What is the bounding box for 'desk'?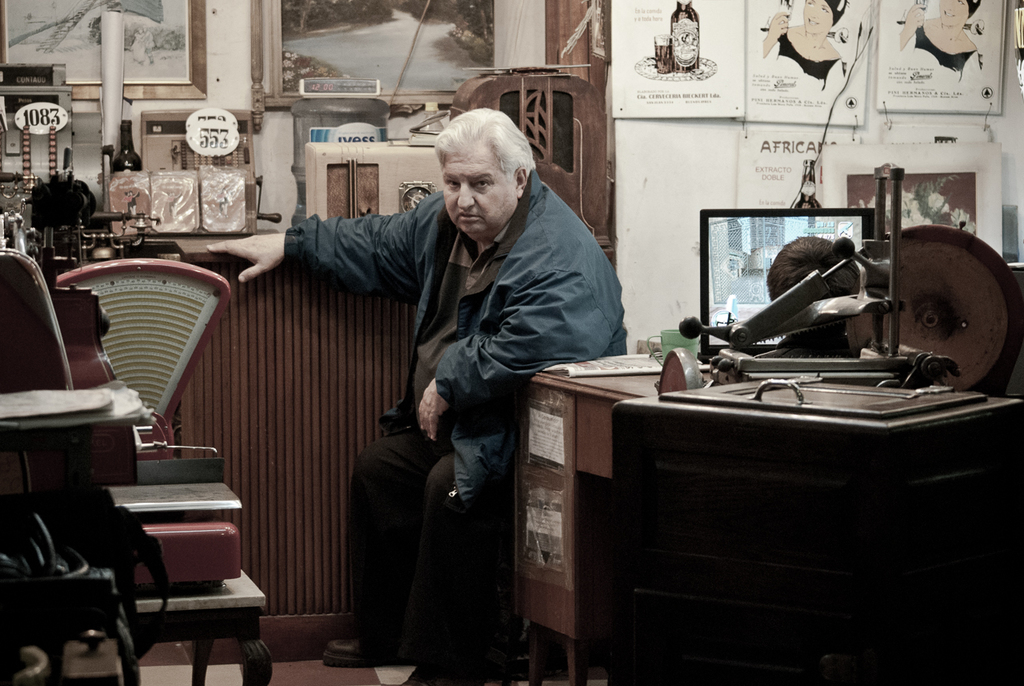
(x1=538, y1=304, x2=1022, y2=650).
